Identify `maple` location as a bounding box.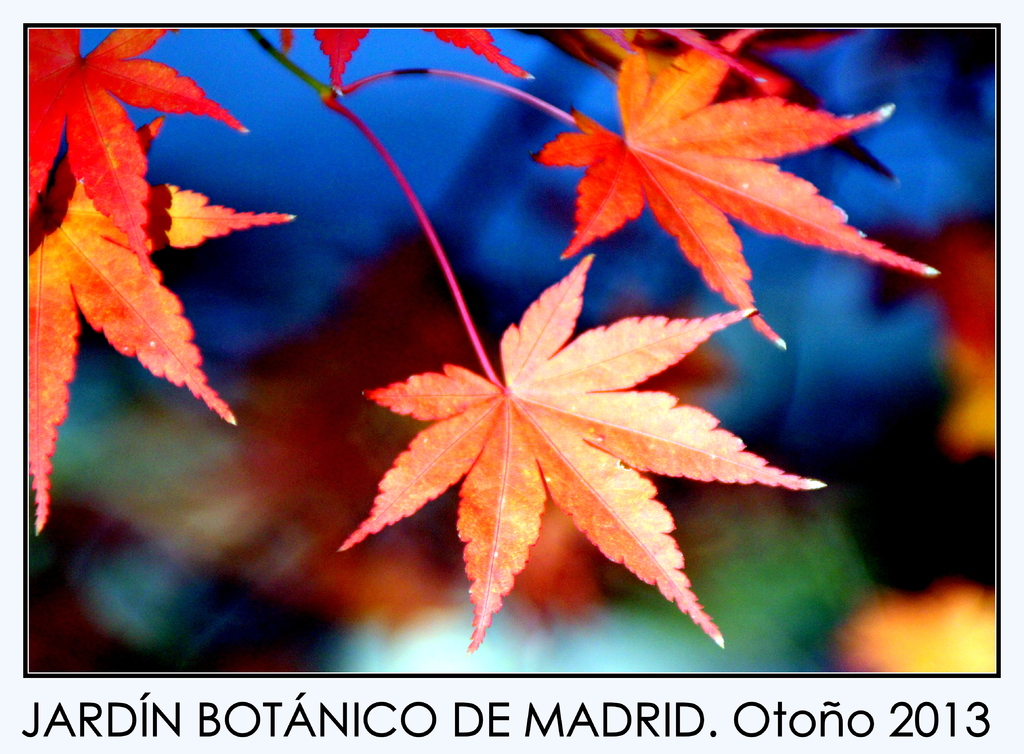
(287, 231, 809, 614).
